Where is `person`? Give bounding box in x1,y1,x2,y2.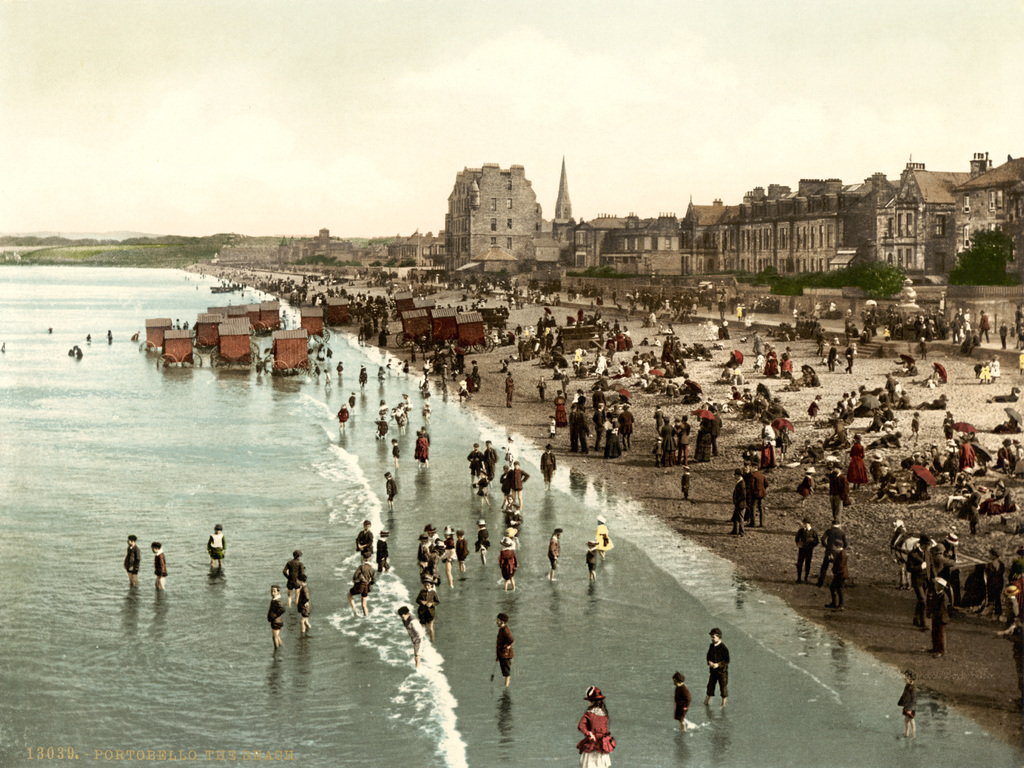
547,526,564,582.
